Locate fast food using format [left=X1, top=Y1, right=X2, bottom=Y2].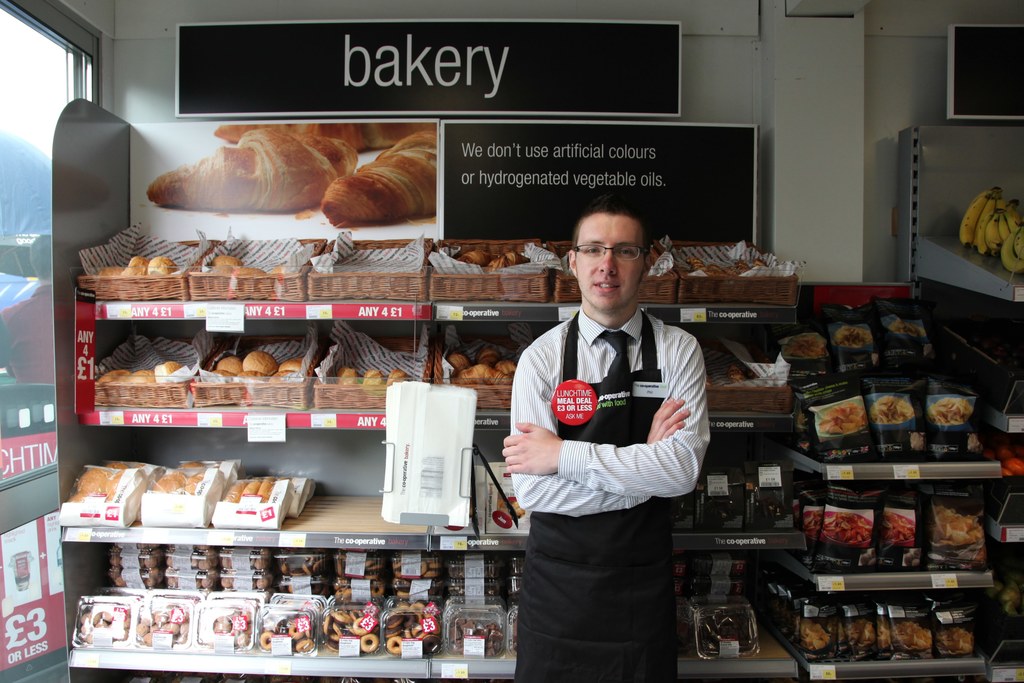
[left=875, top=618, right=892, bottom=646].
